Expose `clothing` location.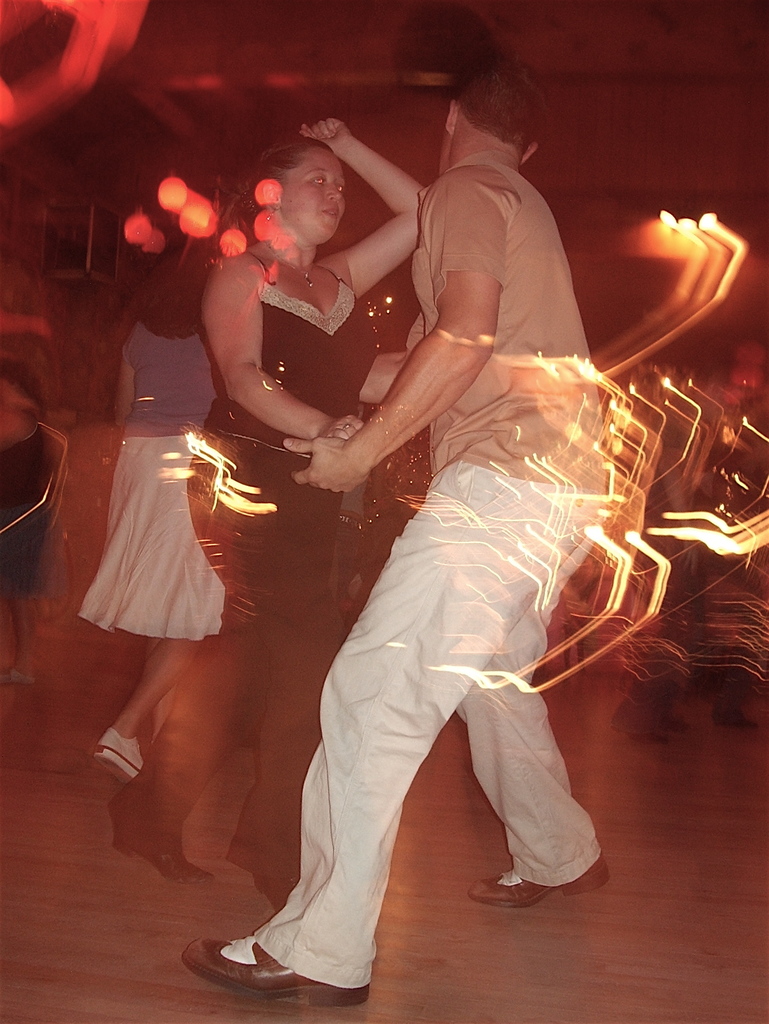
Exposed at [left=232, top=113, right=698, bottom=1000].
